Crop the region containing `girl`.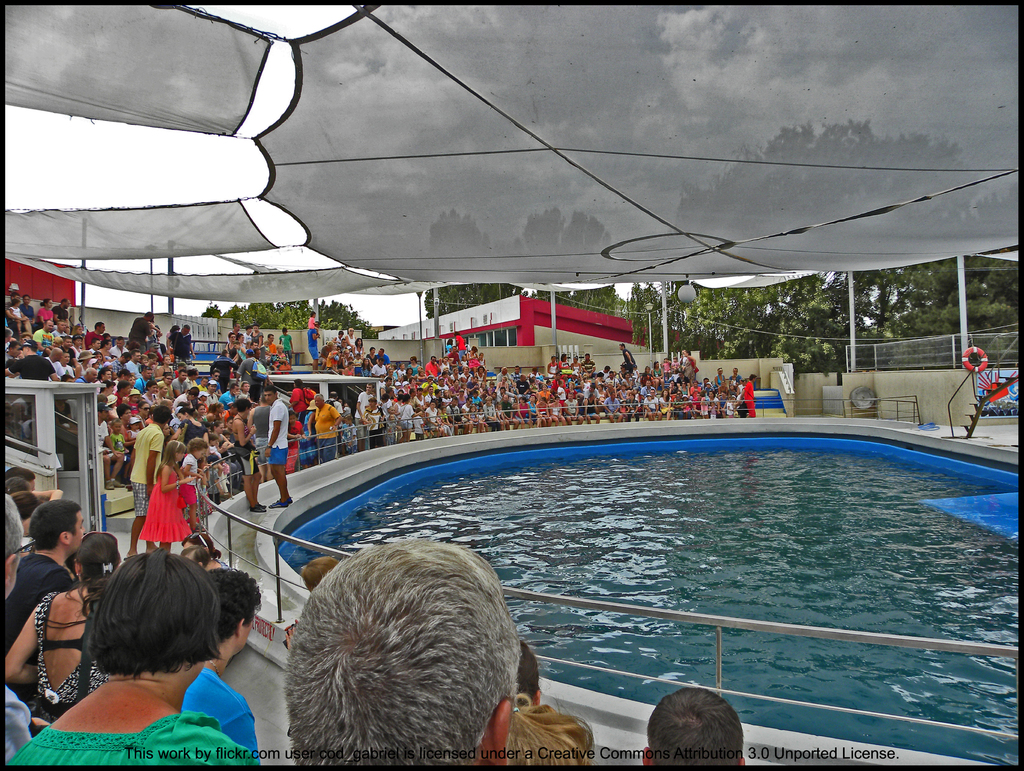
Crop region: x1=324 y1=347 x2=339 y2=371.
